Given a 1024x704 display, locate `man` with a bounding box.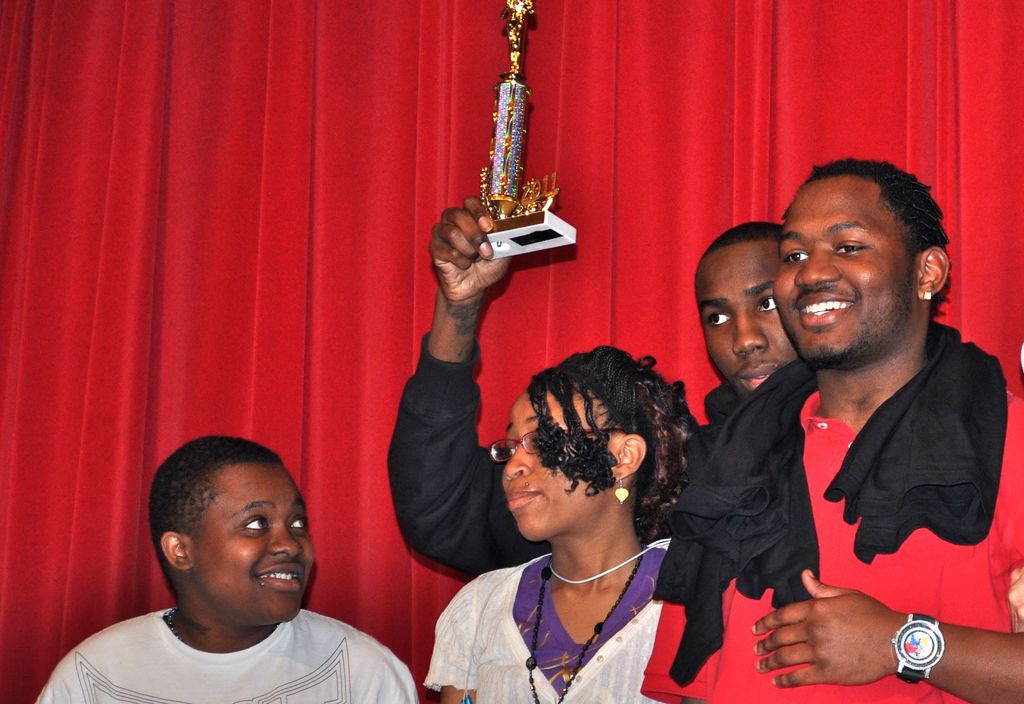
Located: 741:156:1022:700.
